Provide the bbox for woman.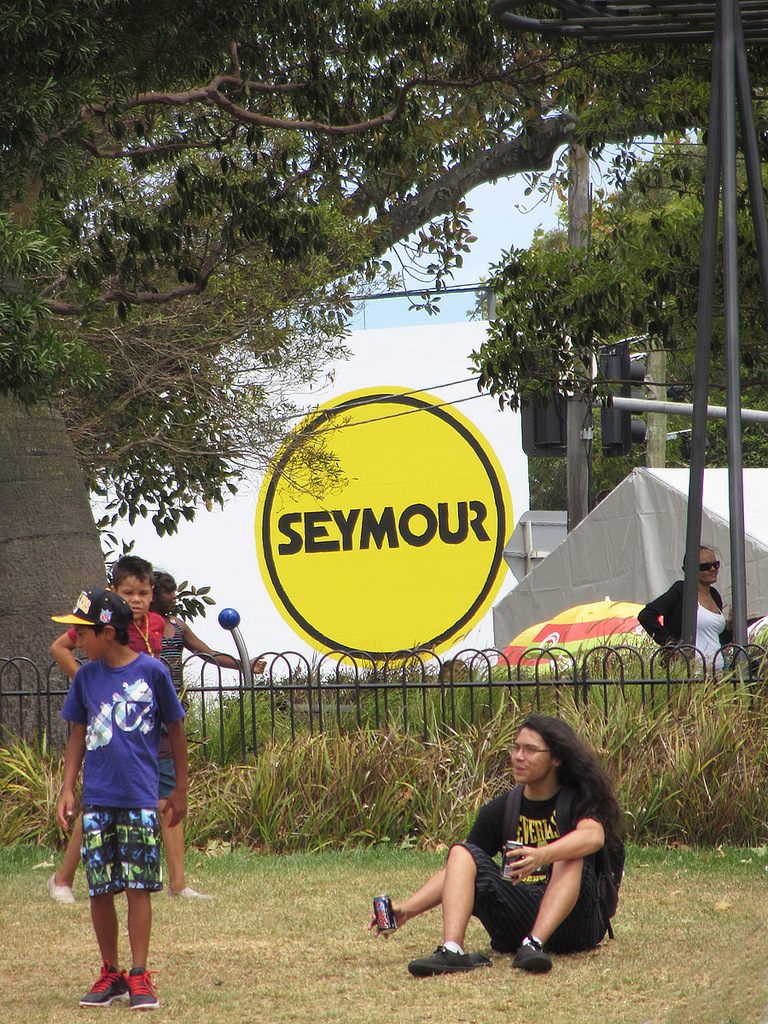
bbox=(393, 697, 617, 980).
